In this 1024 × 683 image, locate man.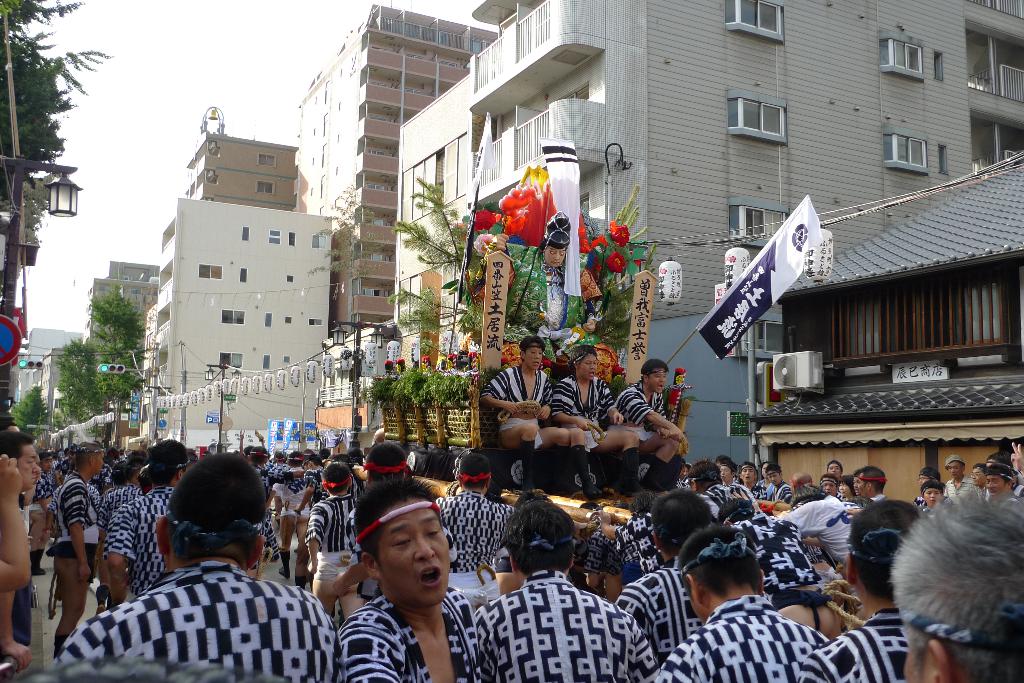
Bounding box: select_region(509, 210, 603, 367).
